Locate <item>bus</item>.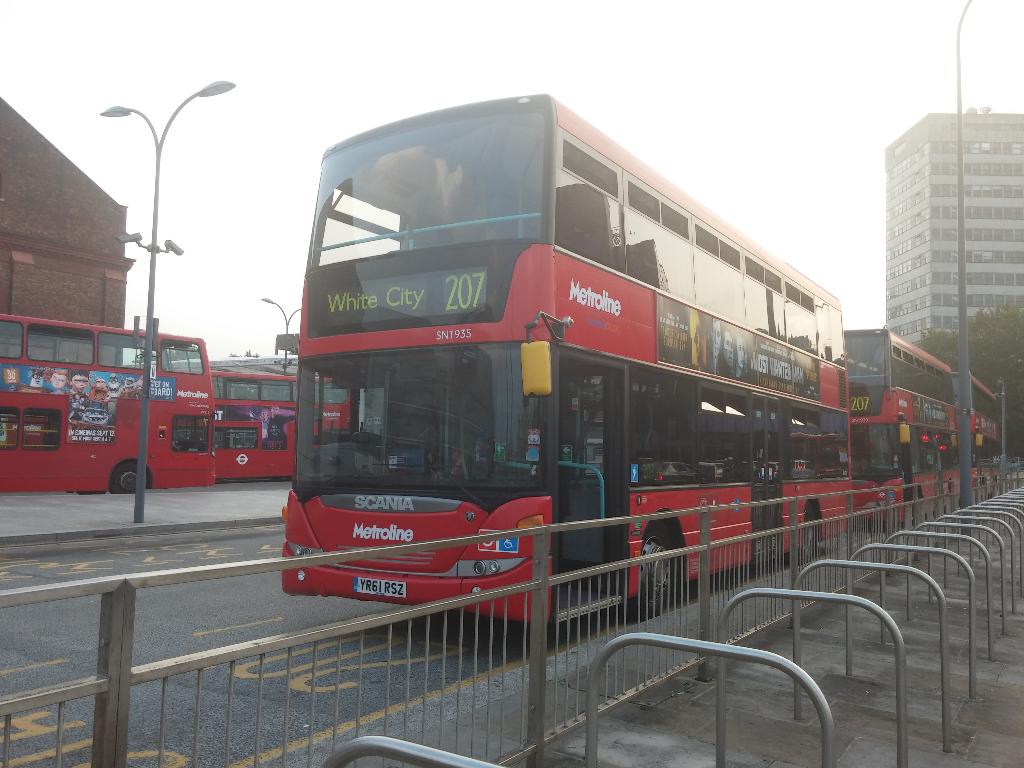
Bounding box: 0 321 221 495.
